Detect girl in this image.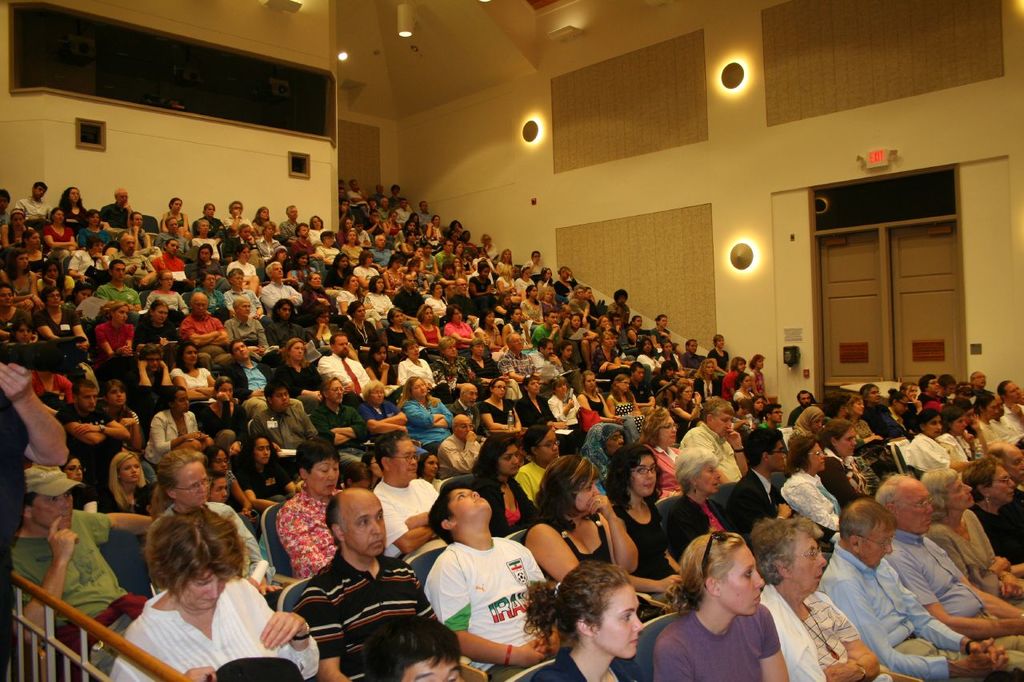
Detection: rect(438, 261, 460, 285).
